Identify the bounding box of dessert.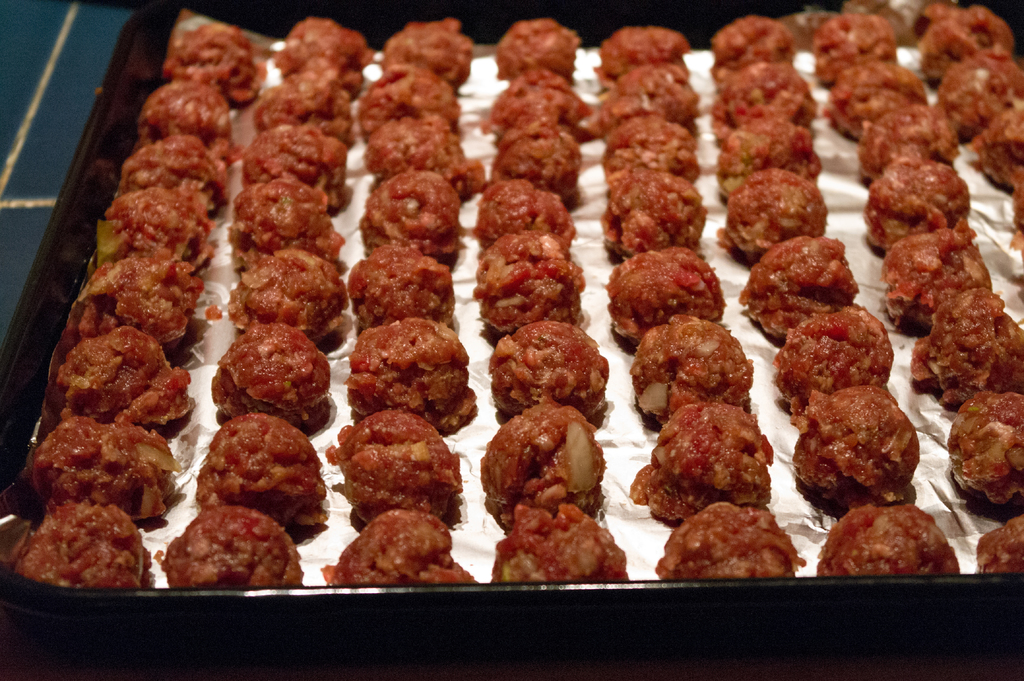
rect(19, 7, 993, 653).
